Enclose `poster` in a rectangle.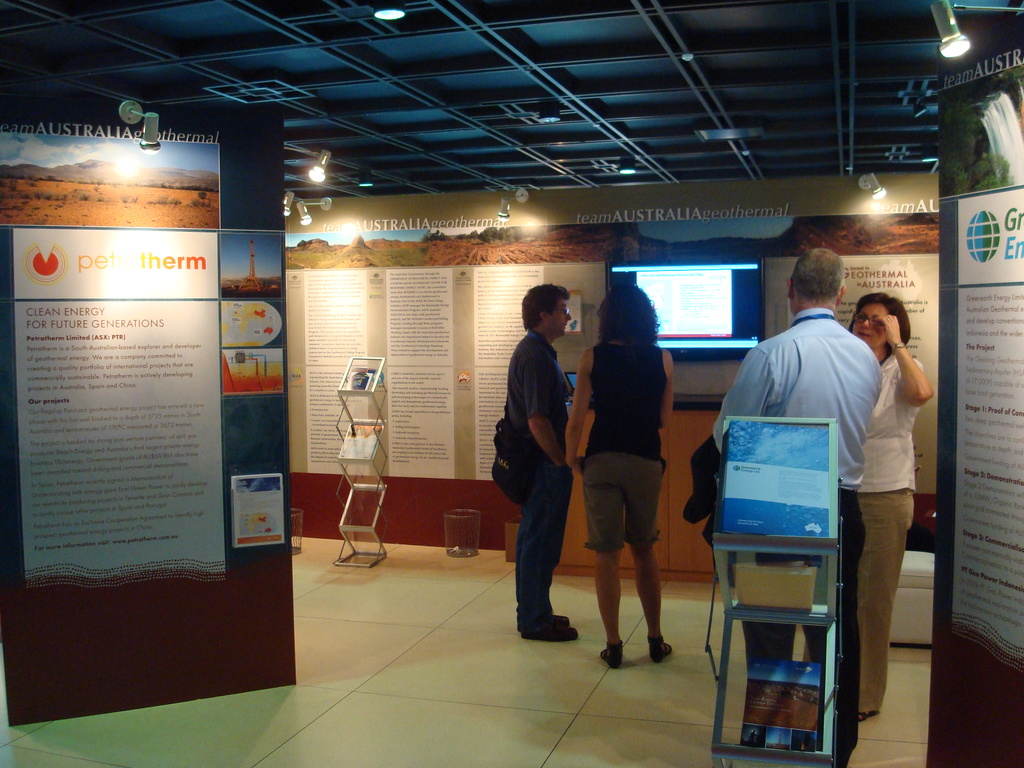
crop(475, 262, 543, 365).
